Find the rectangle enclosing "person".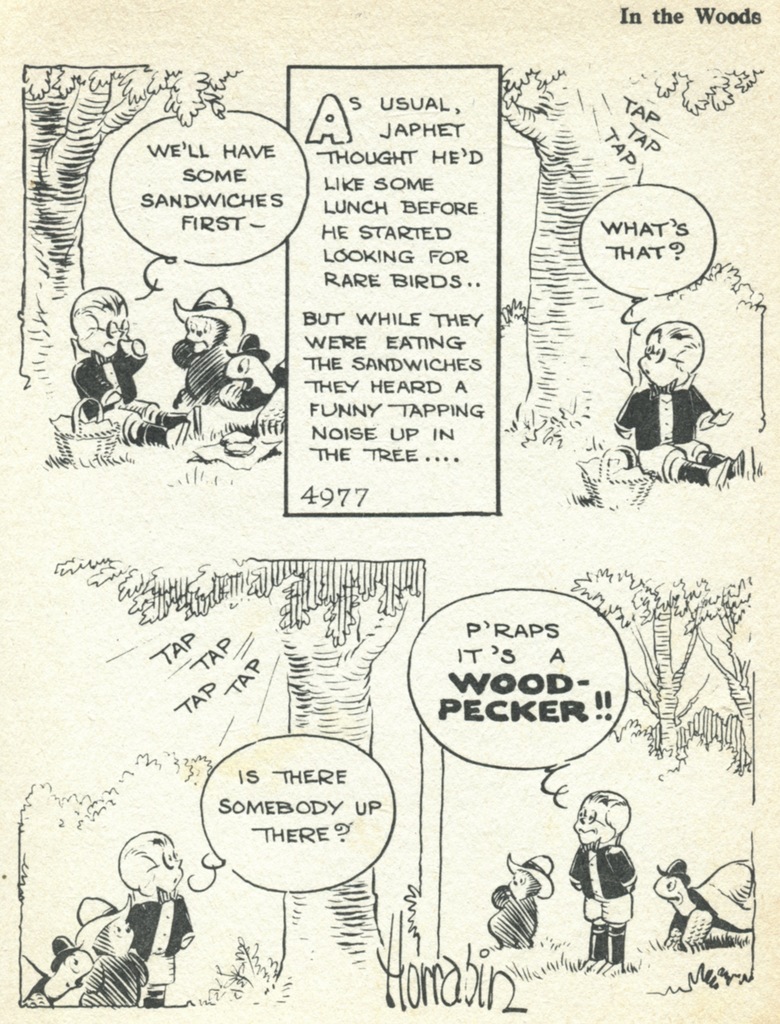
(left=117, top=830, right=194, bottom=1005).
